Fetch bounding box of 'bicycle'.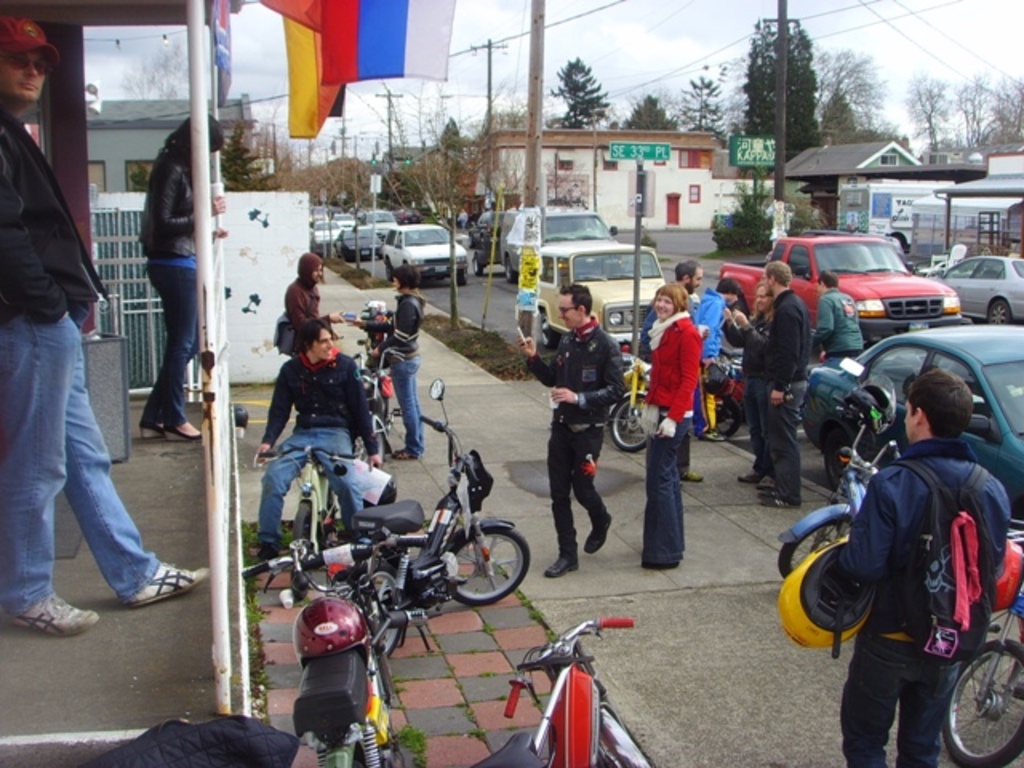
Bbox: x1=510 y1=614 x2=638 y2=766.
